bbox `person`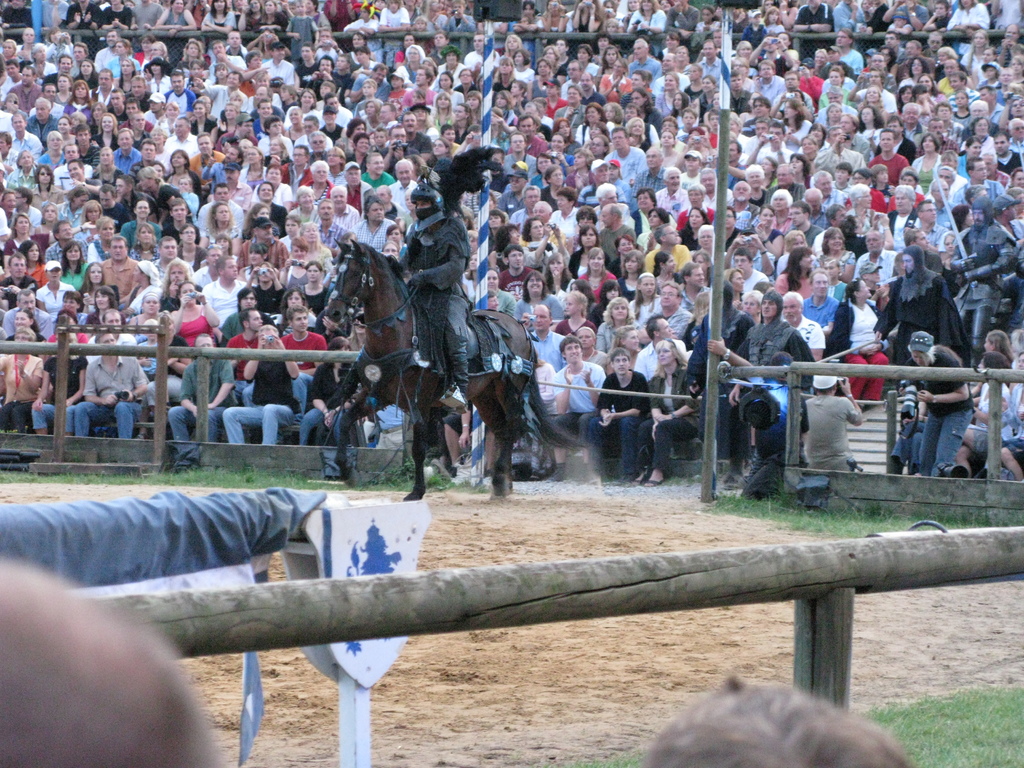
<bbox>324, 179, 364, 230</bbox>
